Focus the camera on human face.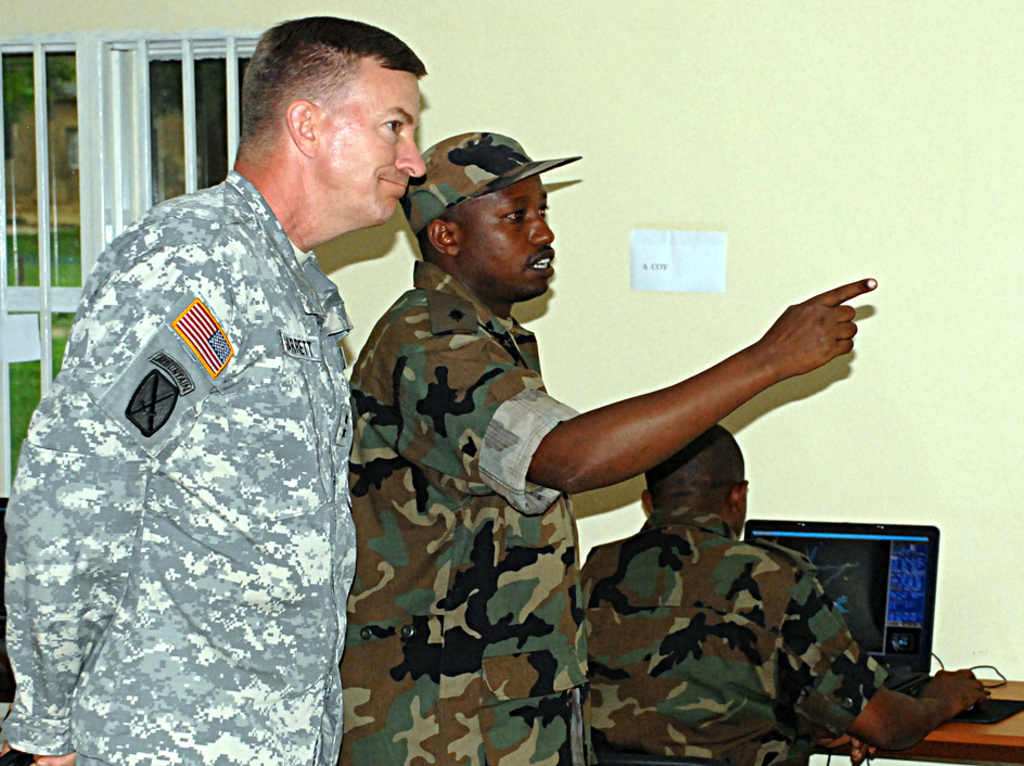
Focus region: bbox(447, 173, 558, 296).
